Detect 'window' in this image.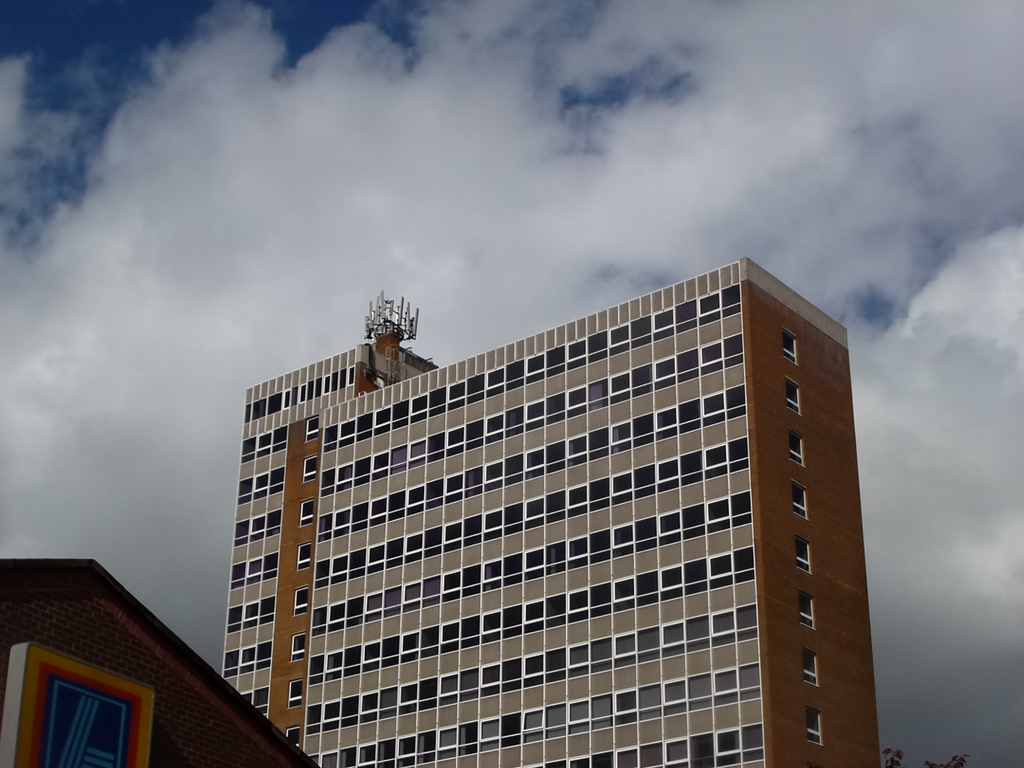
Detection: (787,436,802,461).
